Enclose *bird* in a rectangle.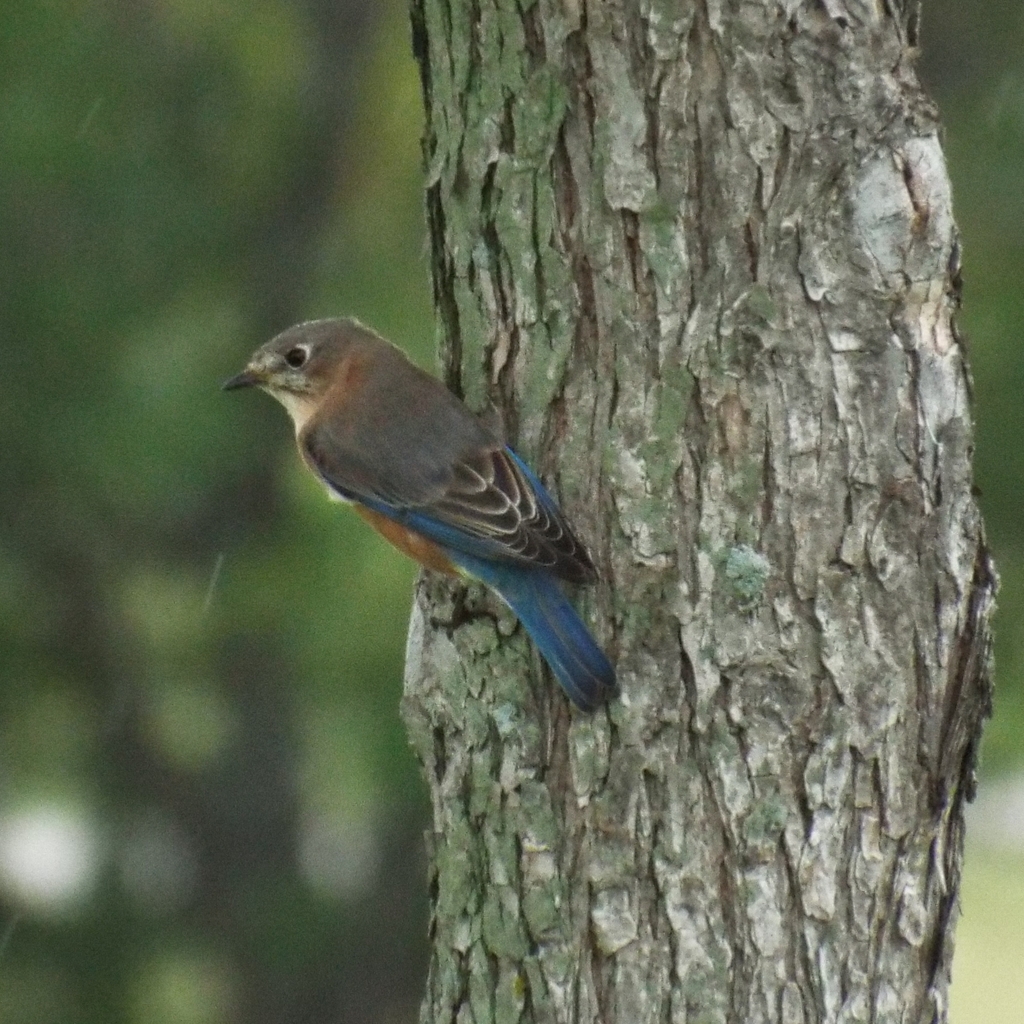
(x1=225, y1=317, x2=622, y2=714).
